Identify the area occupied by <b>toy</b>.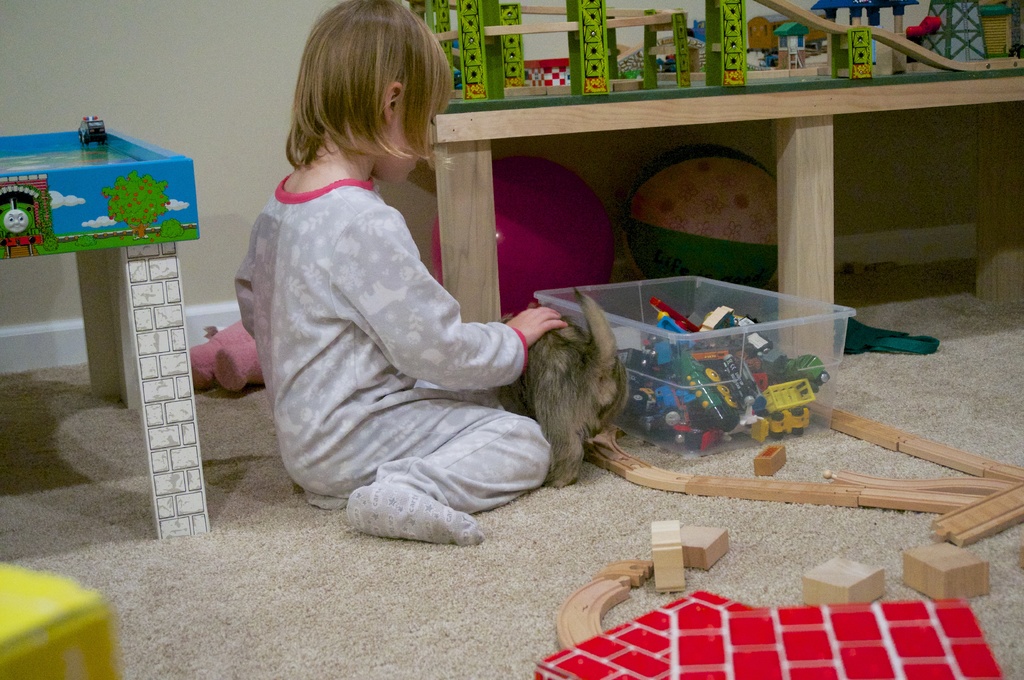
Area: select_region(75, 115, 104, 142).
